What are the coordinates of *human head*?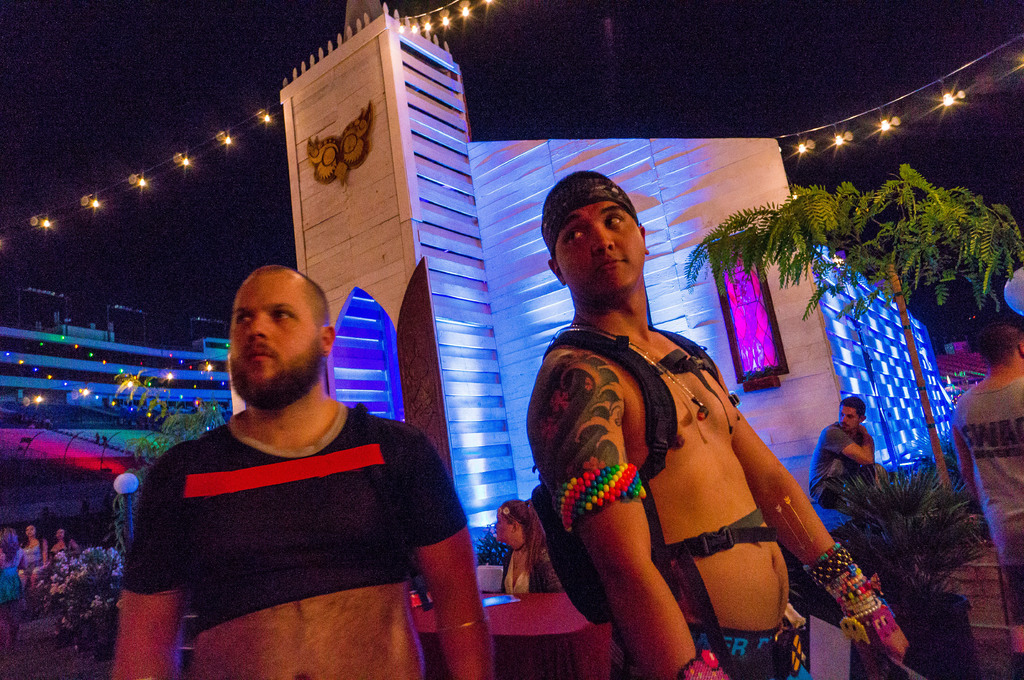
[973,324,1023,372].
